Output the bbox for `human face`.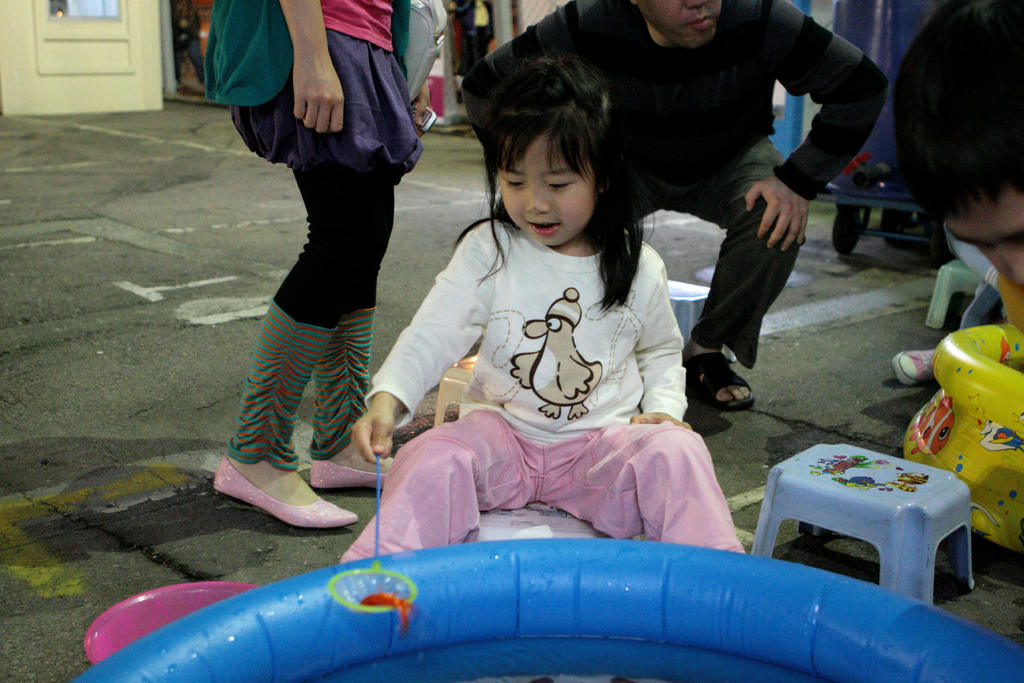
region(634, 0, 728, 46).
